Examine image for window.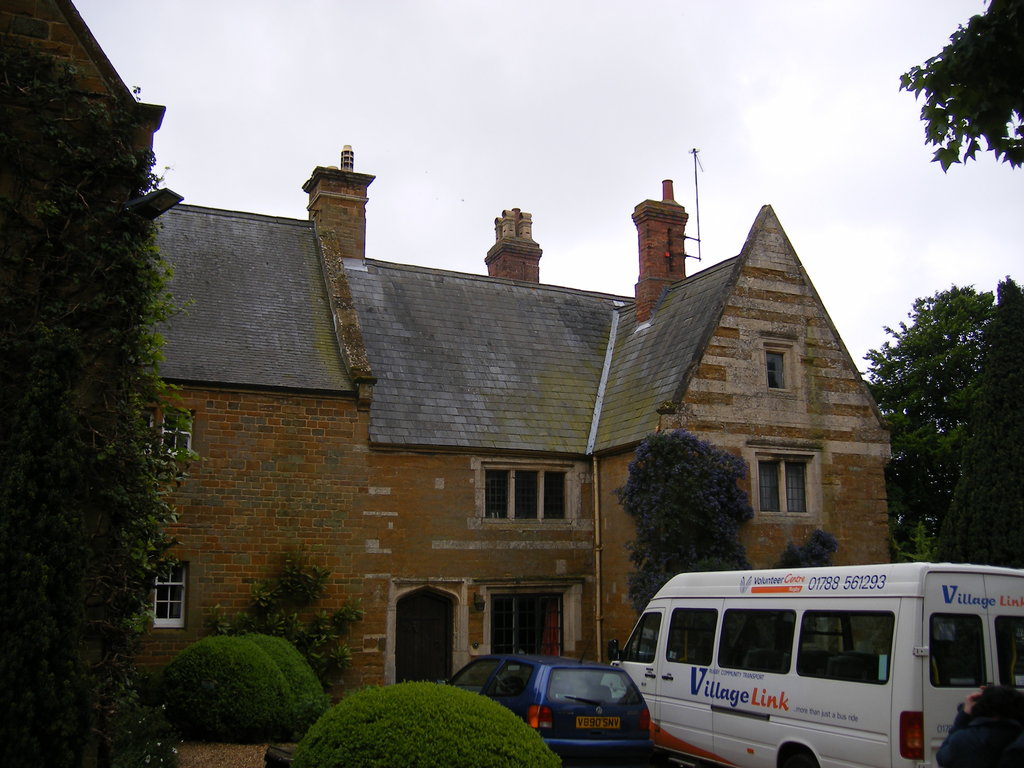
Examination result: [x1=758, y1=460, x2=809, y2=511].
